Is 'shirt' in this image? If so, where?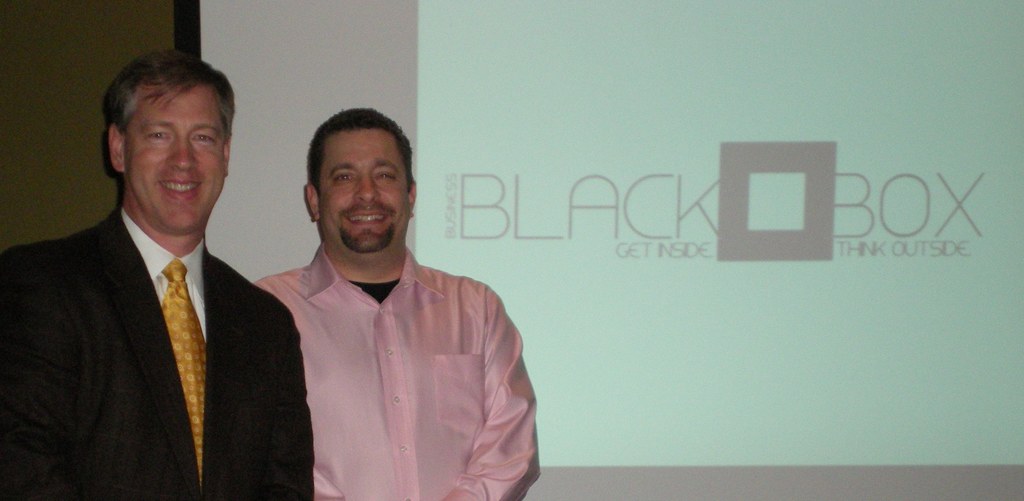
Yes, at bbox(255, 241, 539, 498).
